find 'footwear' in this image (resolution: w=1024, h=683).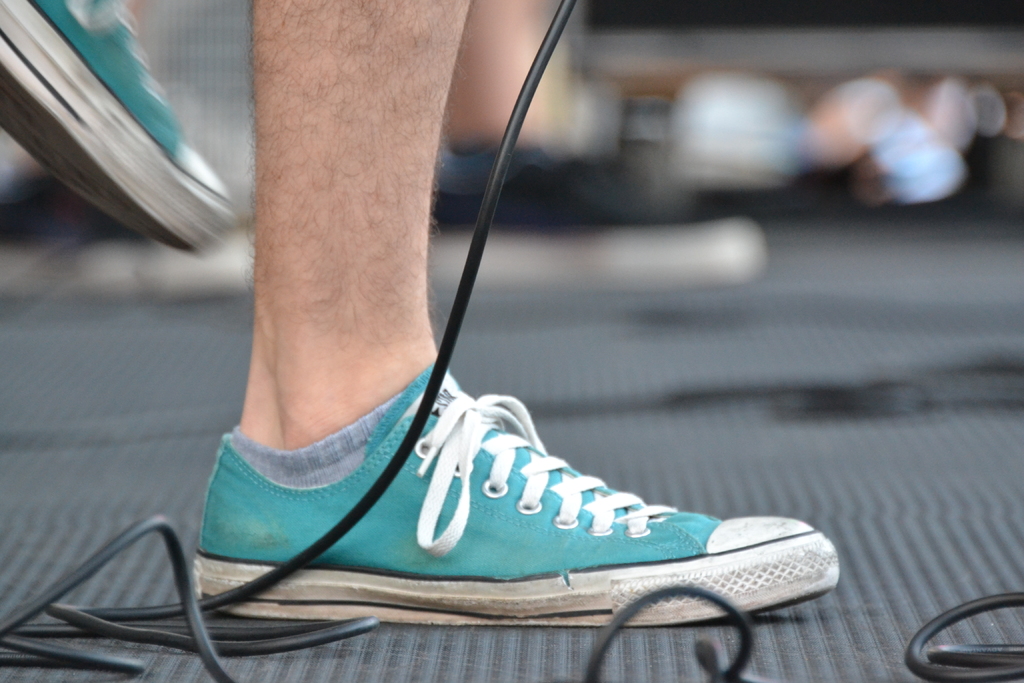
[188,352,840,634].
